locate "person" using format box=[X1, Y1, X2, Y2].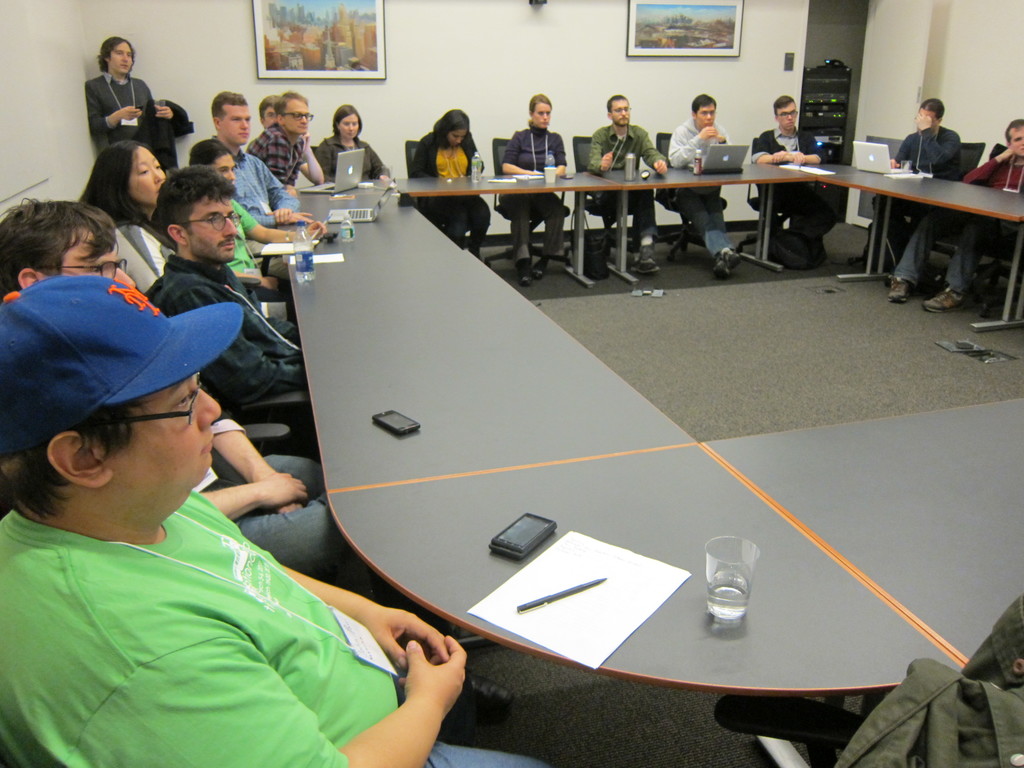
box=[249, 97, 323, 181].
